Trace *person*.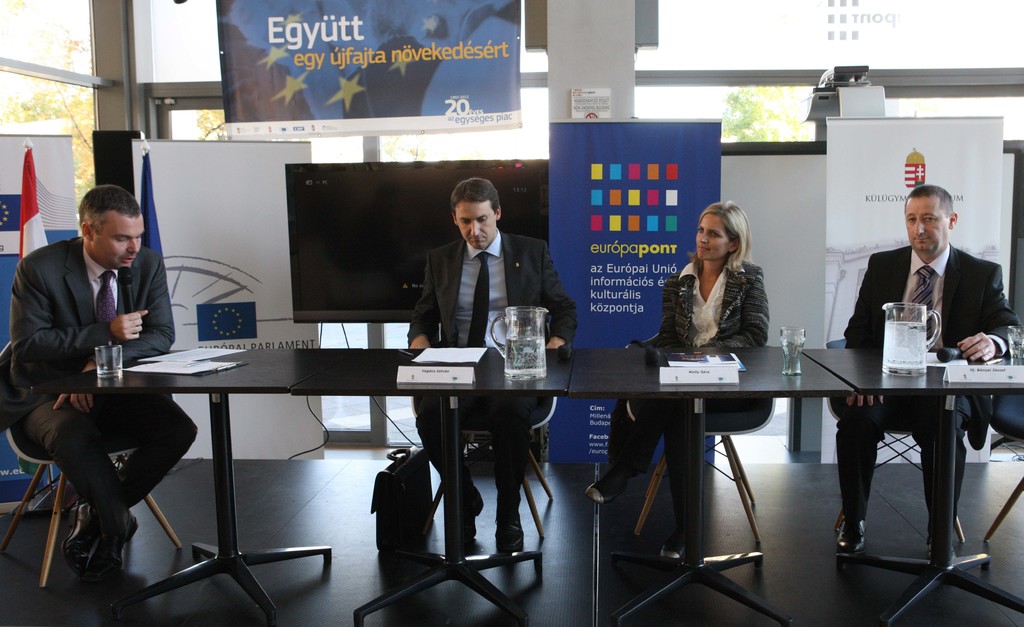
Traced to Rect(13, 185, 196, 583).
